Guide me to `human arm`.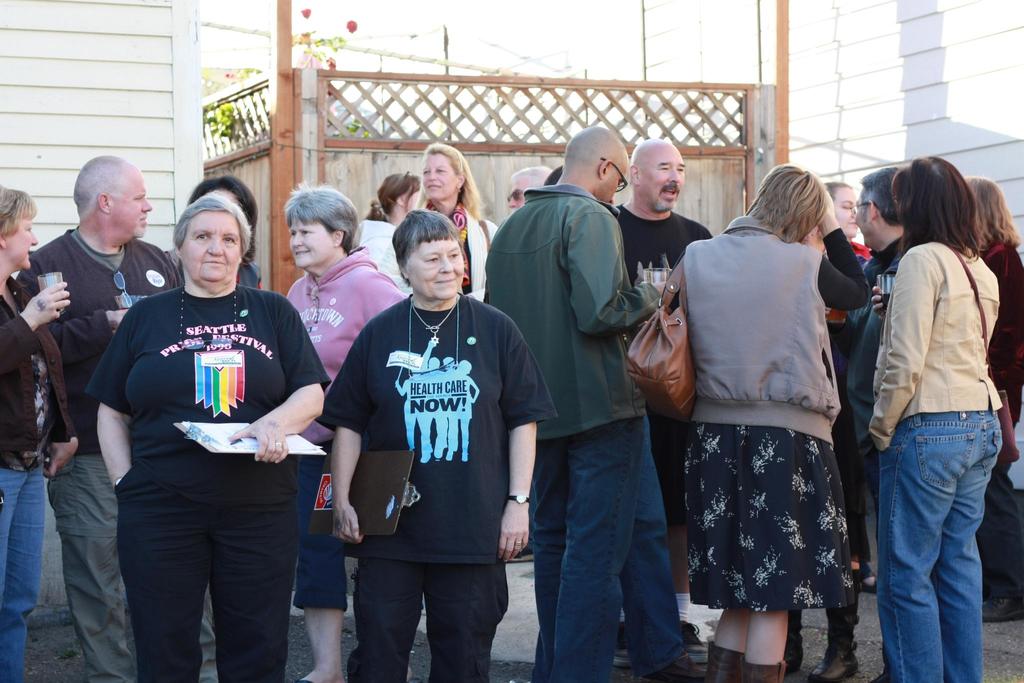
Guidance: 328:327:367:545.
